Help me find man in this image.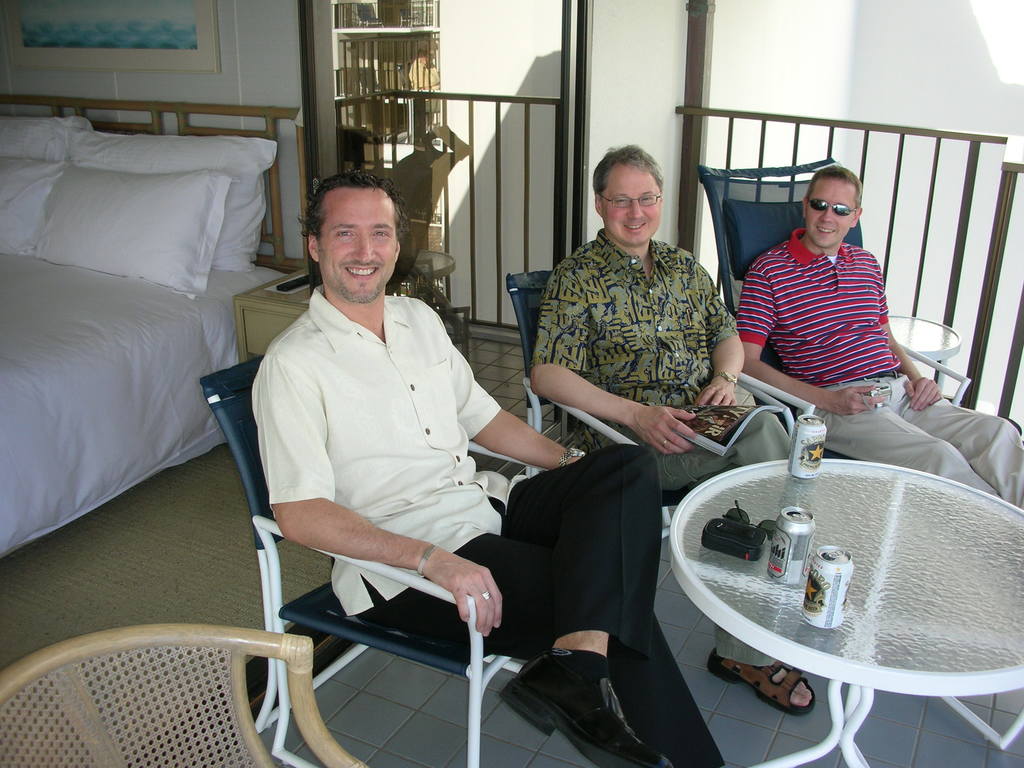
Found it: 528,151,818,713.
